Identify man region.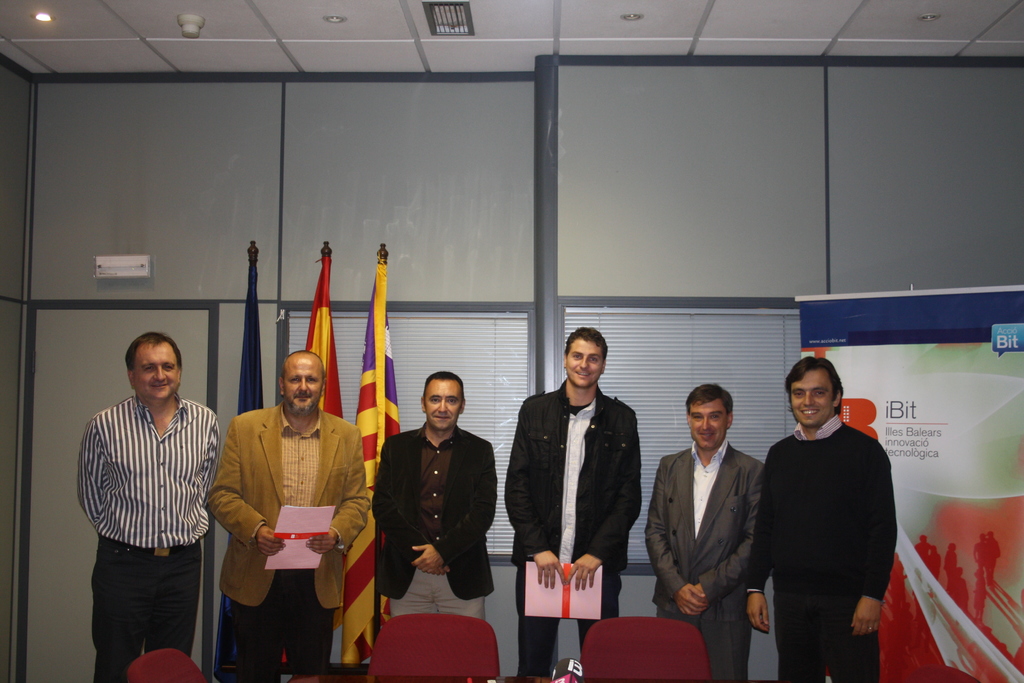
Region: 374 370 495 682.
